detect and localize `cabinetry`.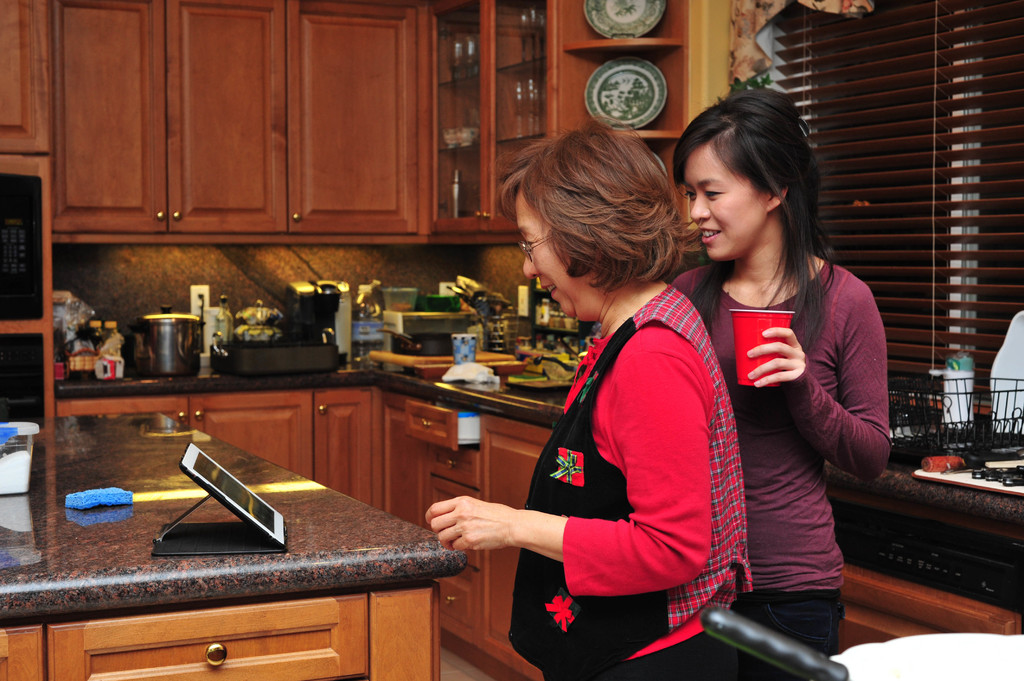
Localized at (x1=380, y1=393, x2=553, y2=680).
